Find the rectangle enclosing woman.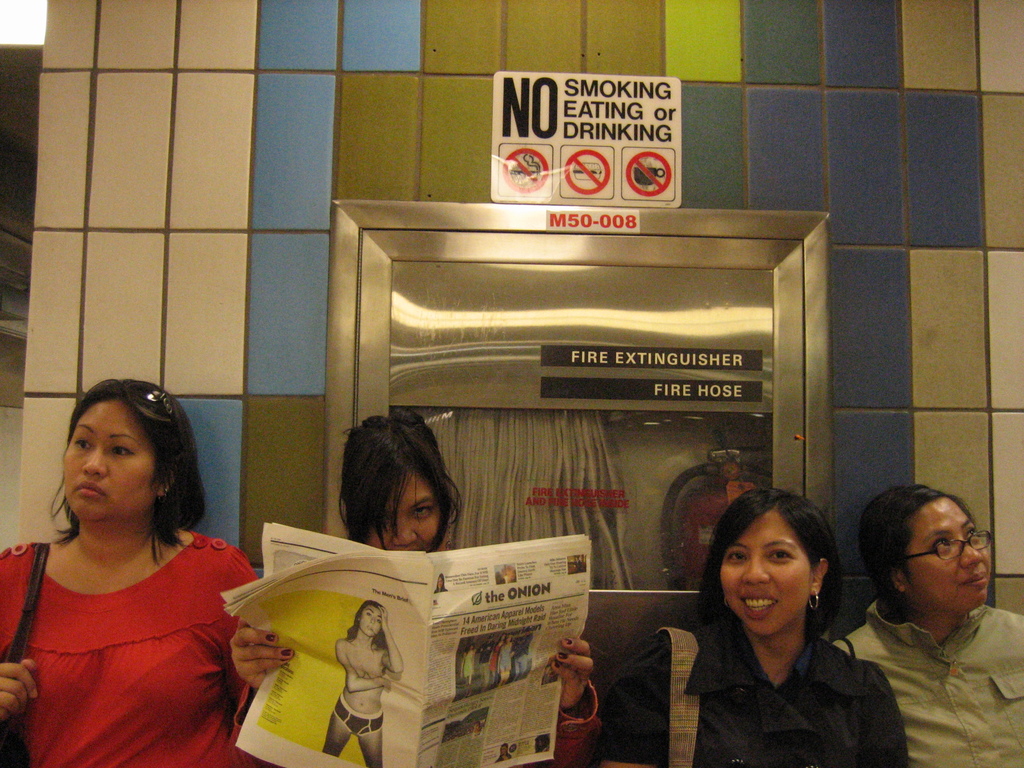
595, 487, 907, 767.
